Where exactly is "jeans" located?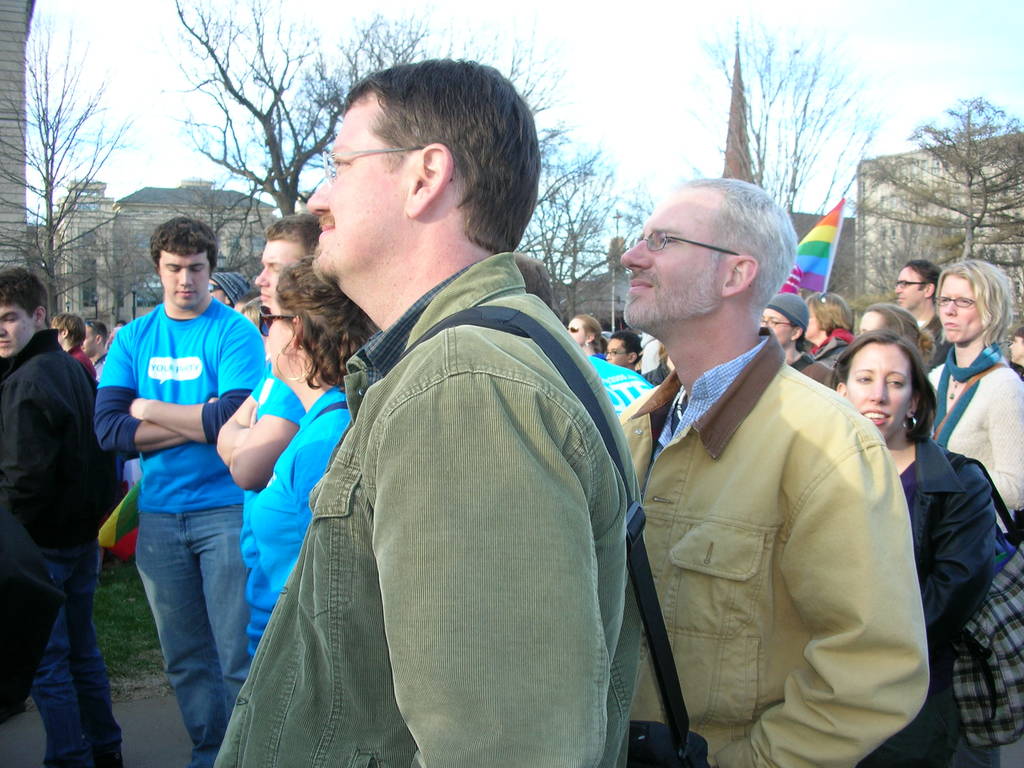
Its bounding box is 137,505,243,767.
